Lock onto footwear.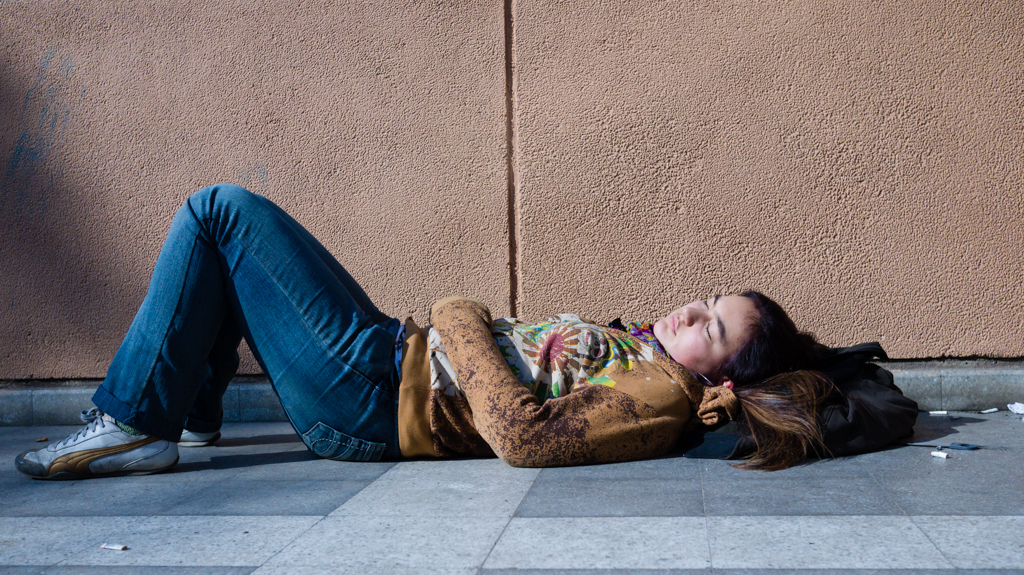
Locked: x1=26, y1=403, x2=182, y2=472.
